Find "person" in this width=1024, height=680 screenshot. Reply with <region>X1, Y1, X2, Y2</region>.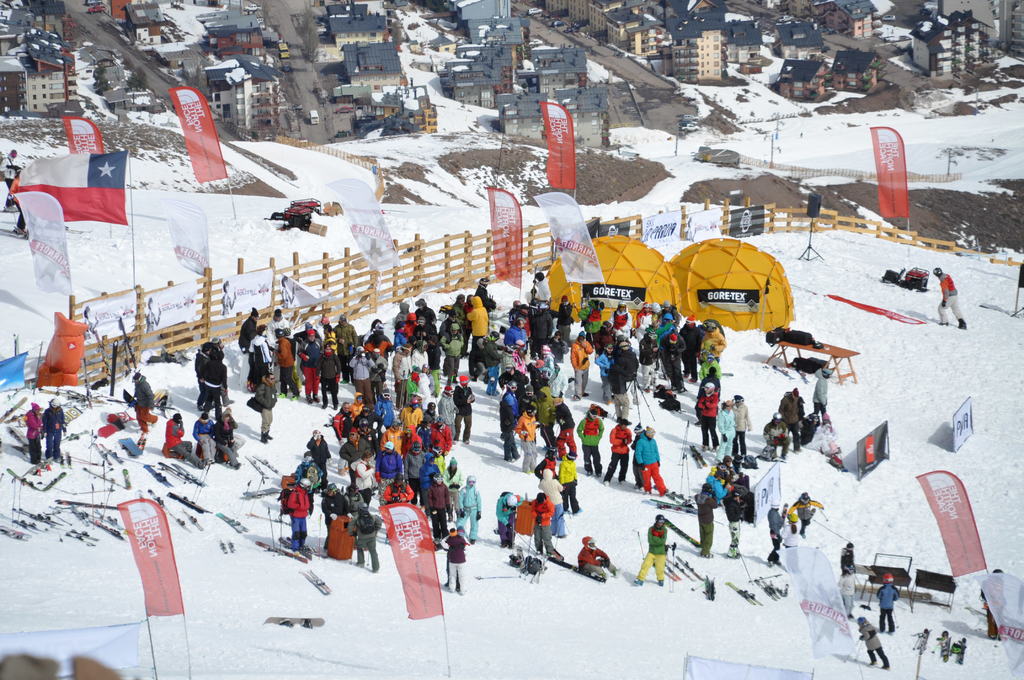
<region>537, 387, 556, 453</region>.
